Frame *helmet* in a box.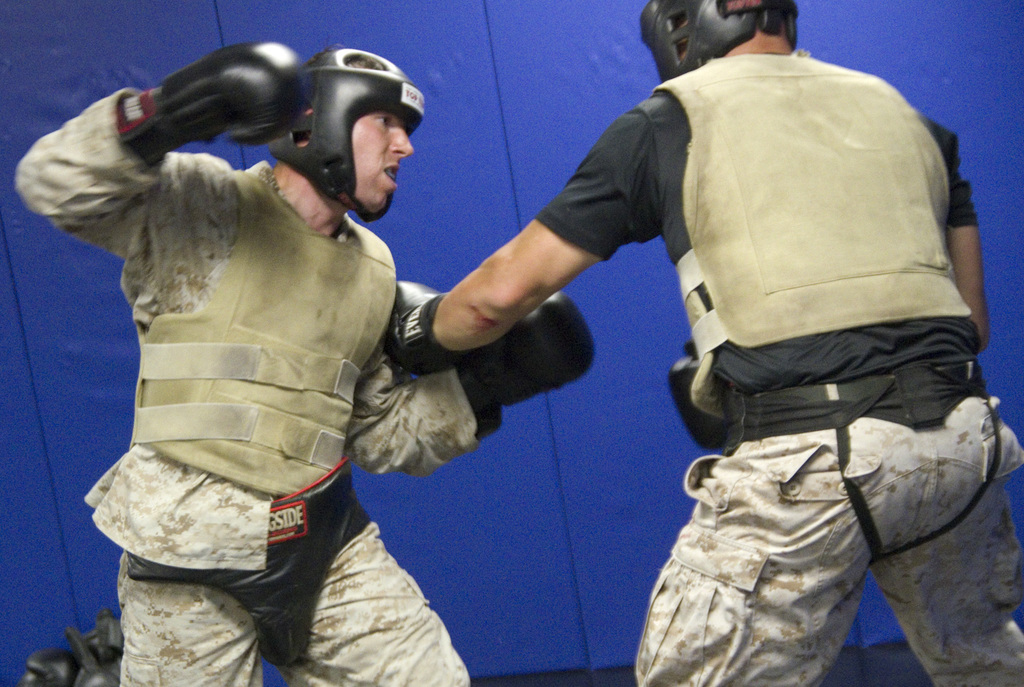
l=637, t=0, r=756, b=79.
